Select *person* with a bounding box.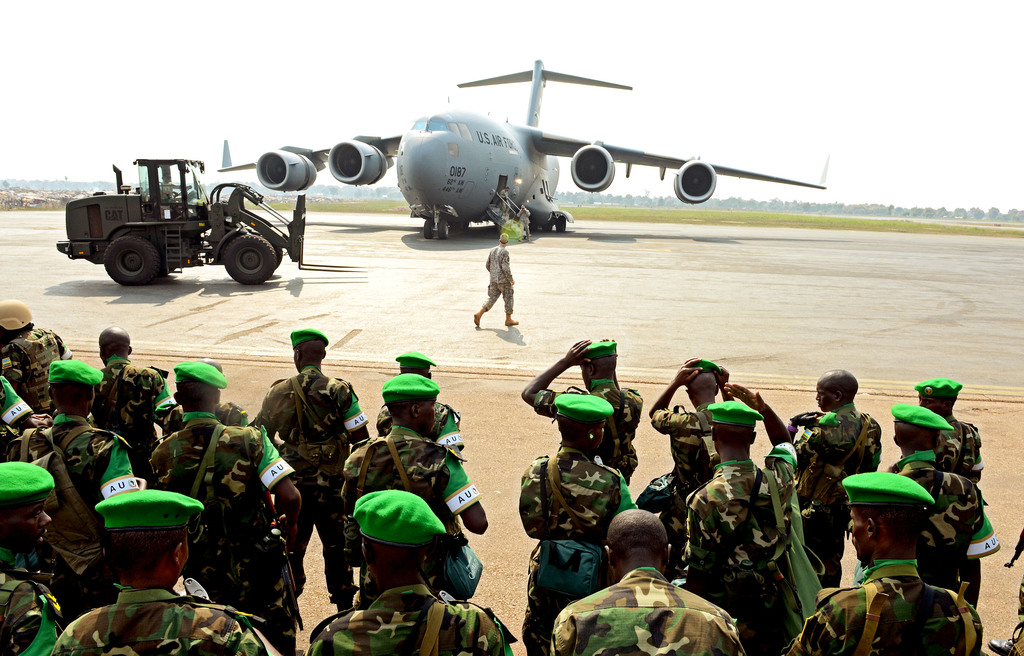
{"left": 518, "top": 383, "right": 643, "bottom": 655}.
